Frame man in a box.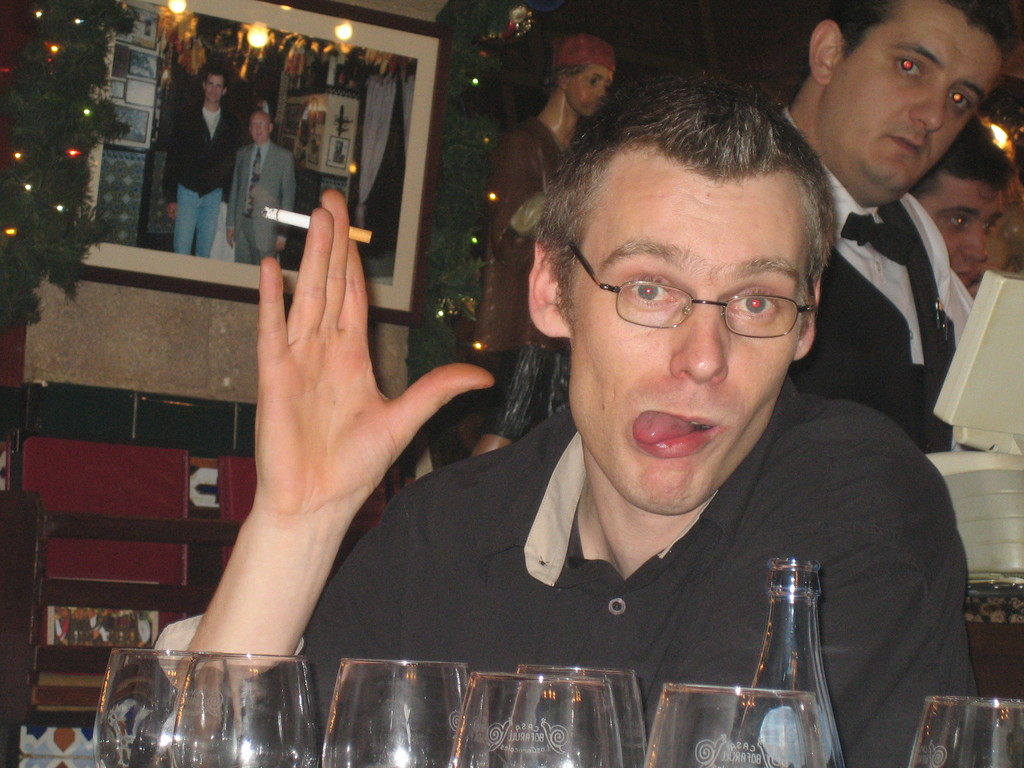
crop(907, 108, 1014, 291).
